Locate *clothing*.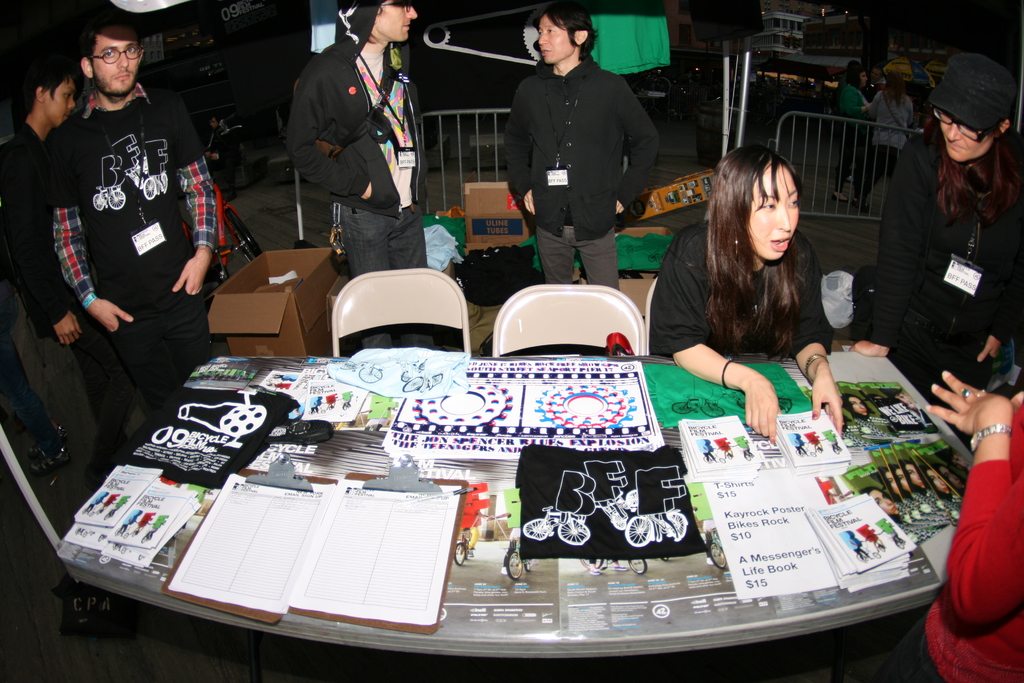
Bounding box: (x1=499, y1=522, x2=523, y2=568).
